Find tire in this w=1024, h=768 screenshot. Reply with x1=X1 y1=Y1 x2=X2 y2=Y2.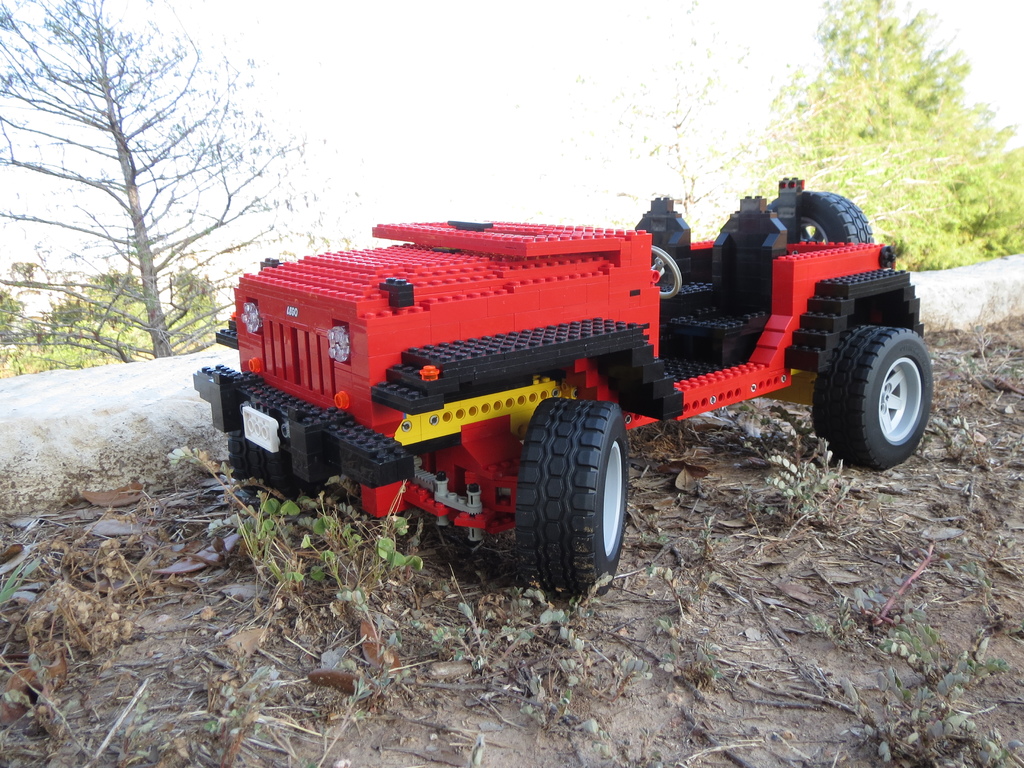
x1=767 y1=193 x2=874 y2=242.
